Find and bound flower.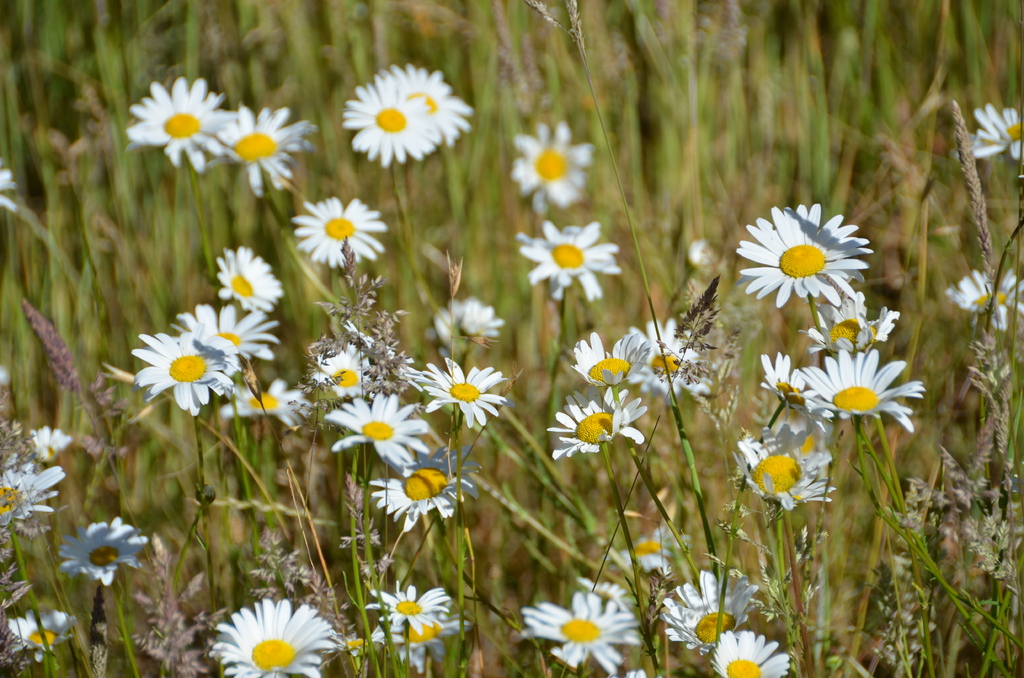
Bound: region(24, 426, 73, 464).
